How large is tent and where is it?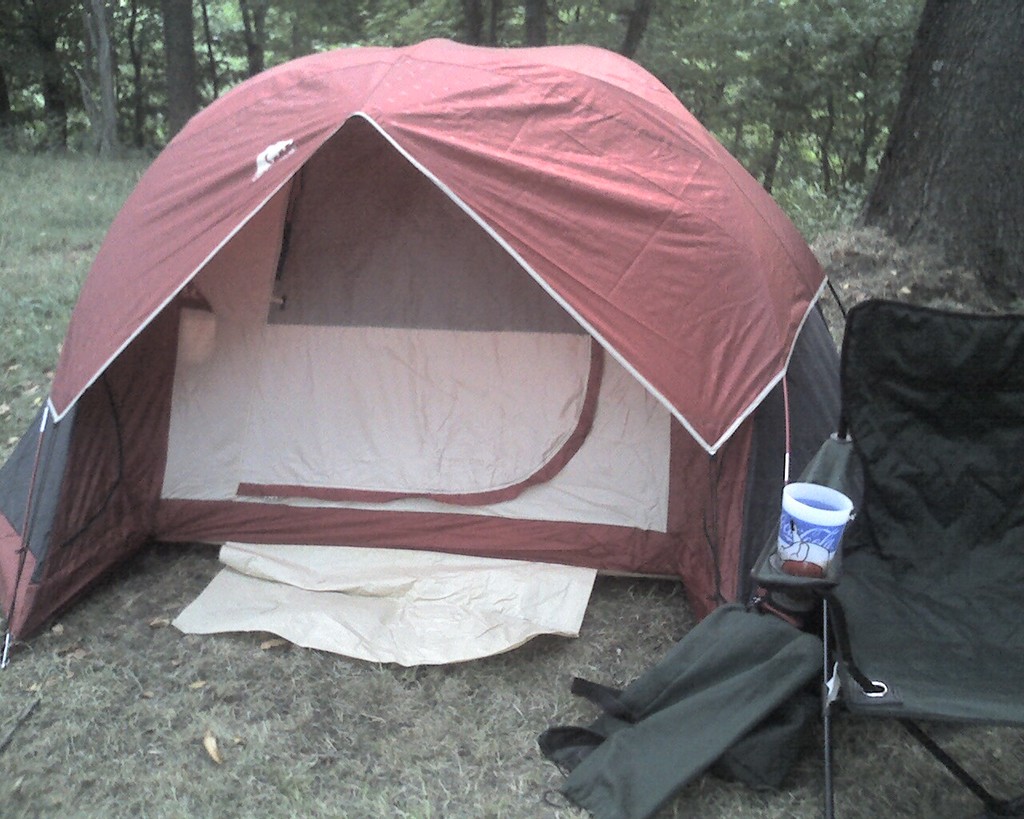
Bounding box: 0,34,851,632.
